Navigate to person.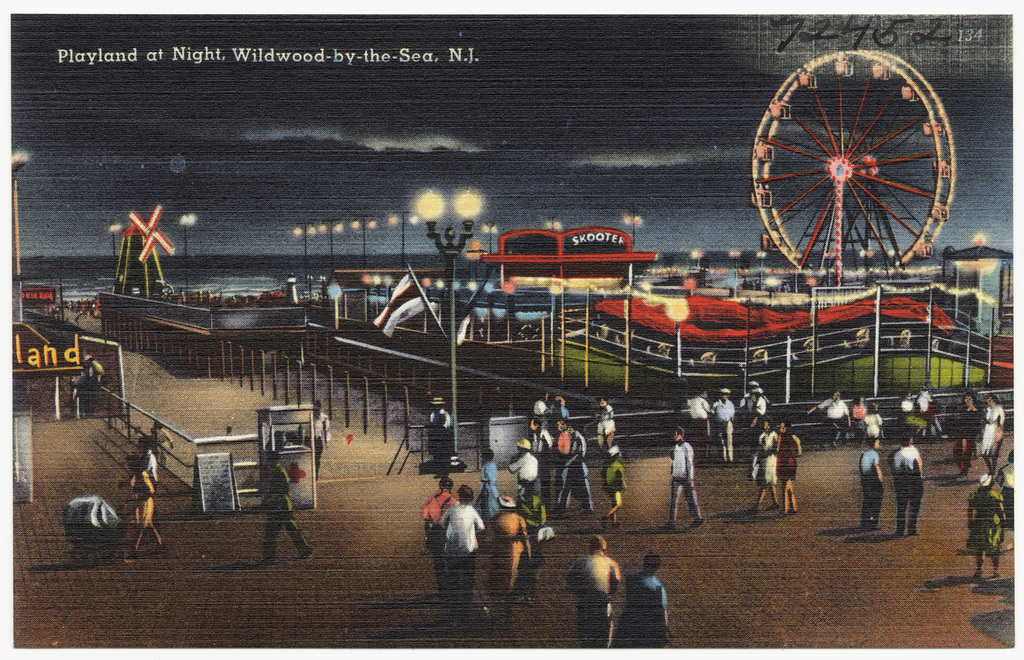
Navigation target: region(798, 389, 844, 442).
